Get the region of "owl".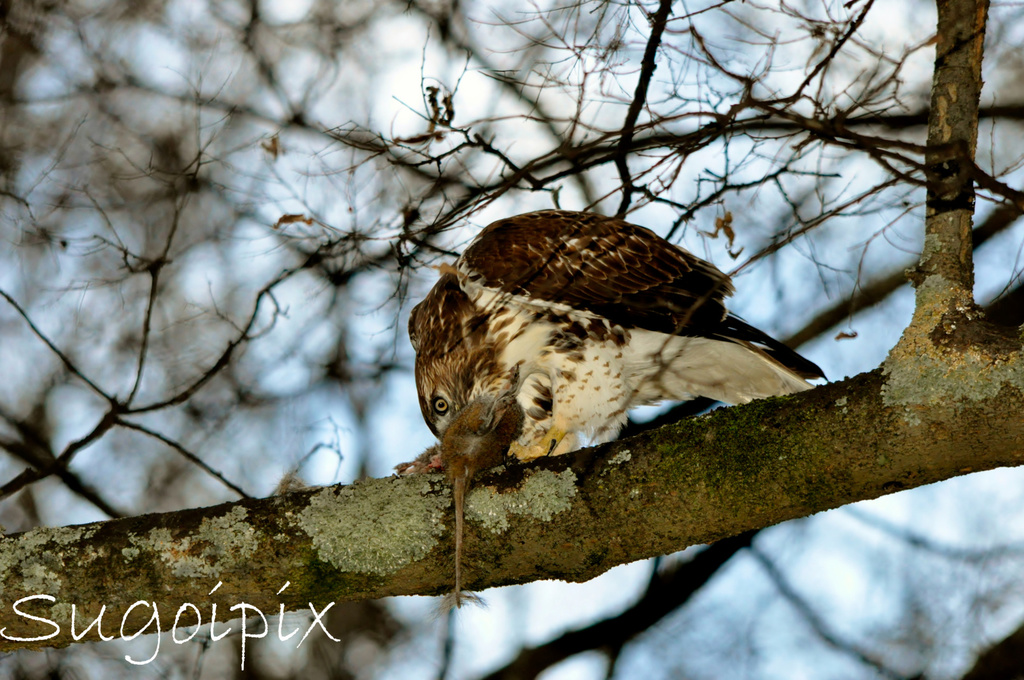
[x1=413, y1=204, x2=835, y2=455].
